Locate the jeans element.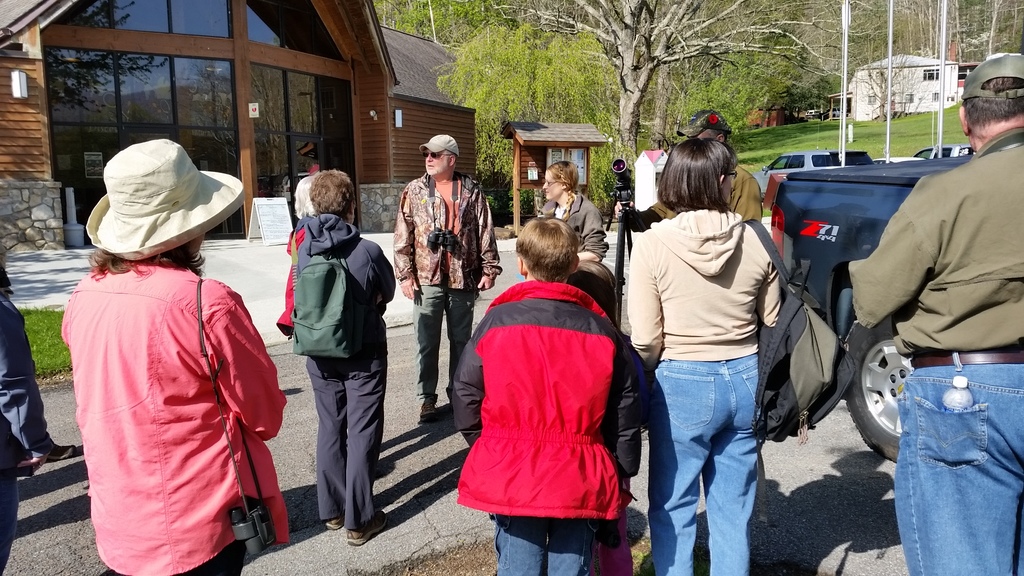
Element bbox: detection(308, 358, 389, 522).
